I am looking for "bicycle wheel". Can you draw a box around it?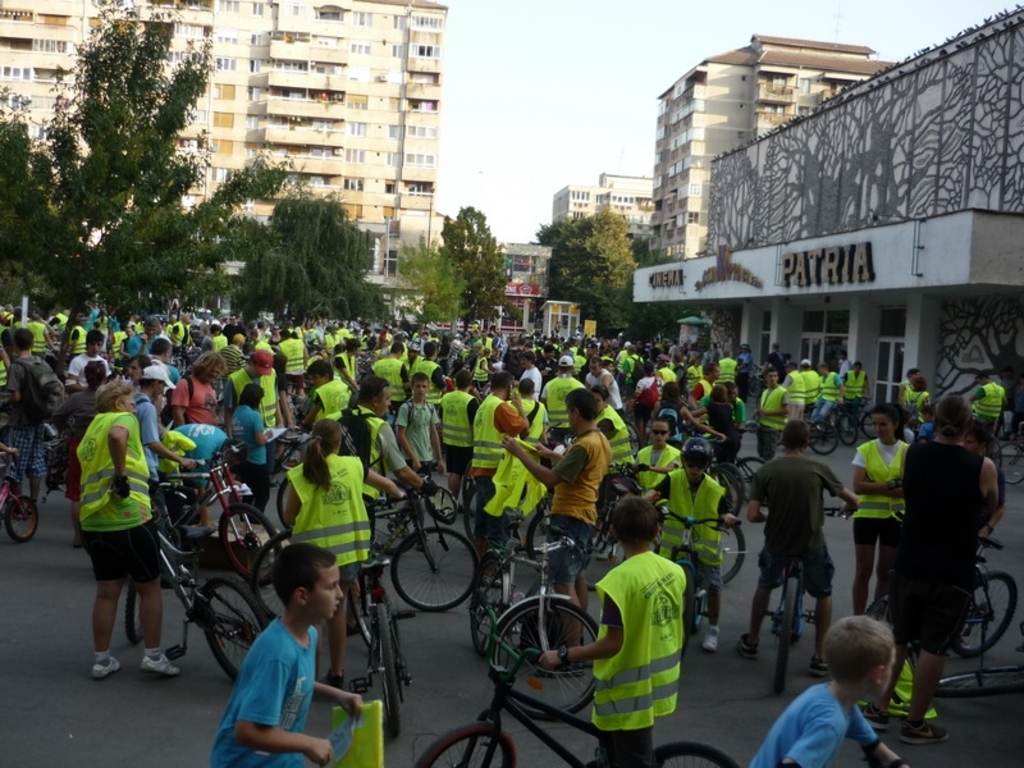
Sure, the bounding box is crop(996, 439, 1023, 488).
